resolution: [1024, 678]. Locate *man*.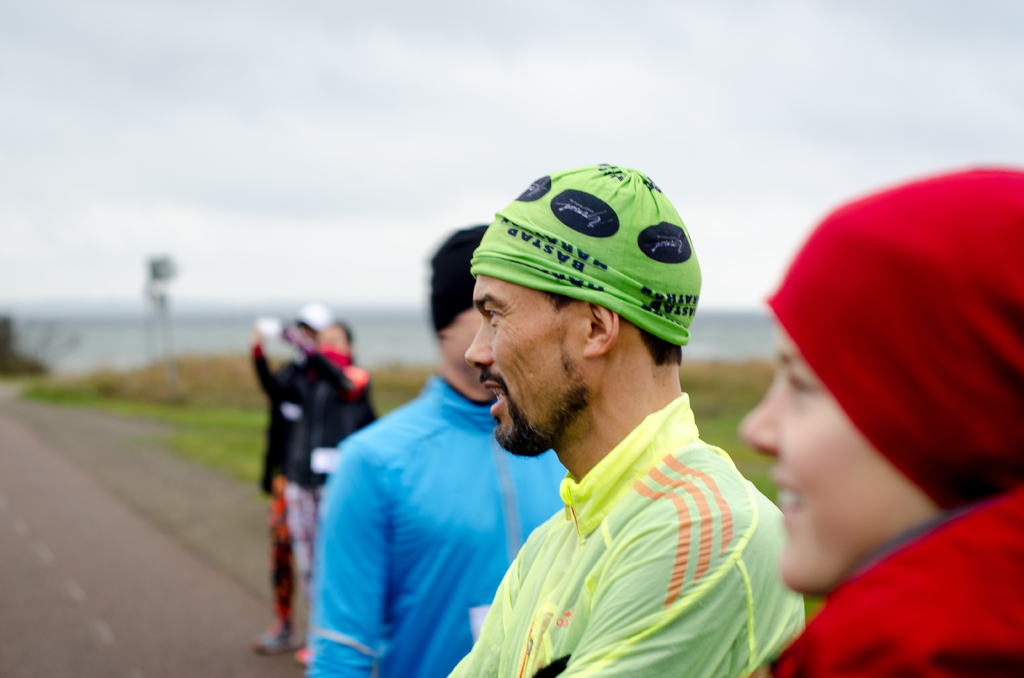
<region>246, 303, 342, 662</region>.
